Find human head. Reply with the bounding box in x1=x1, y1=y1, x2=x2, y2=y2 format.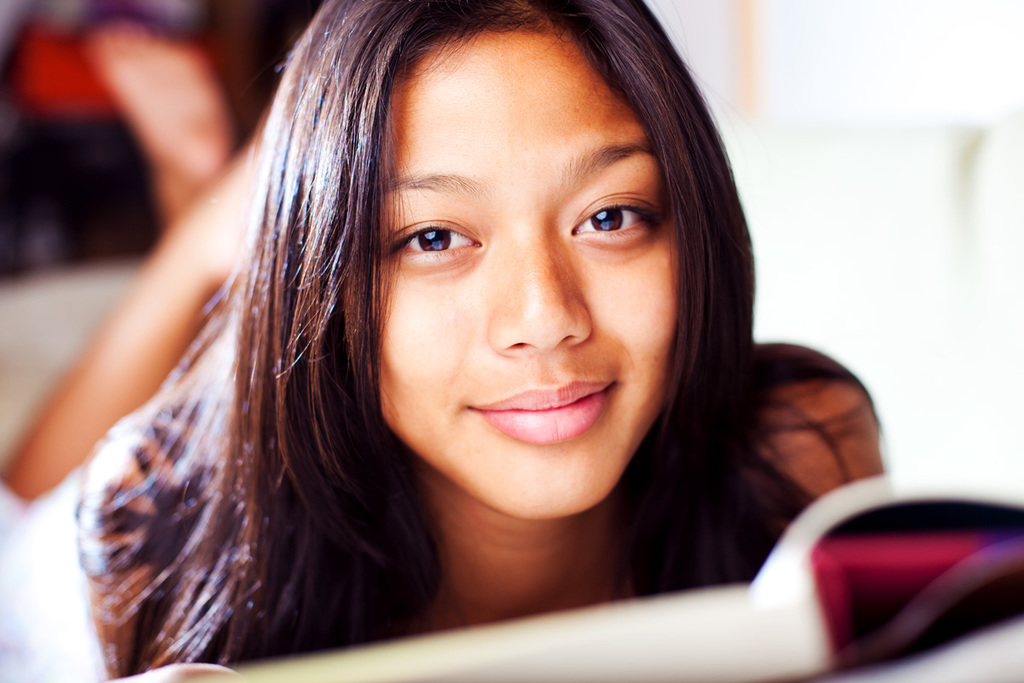
x1=154, y1=5, x2=783, y2=511.
